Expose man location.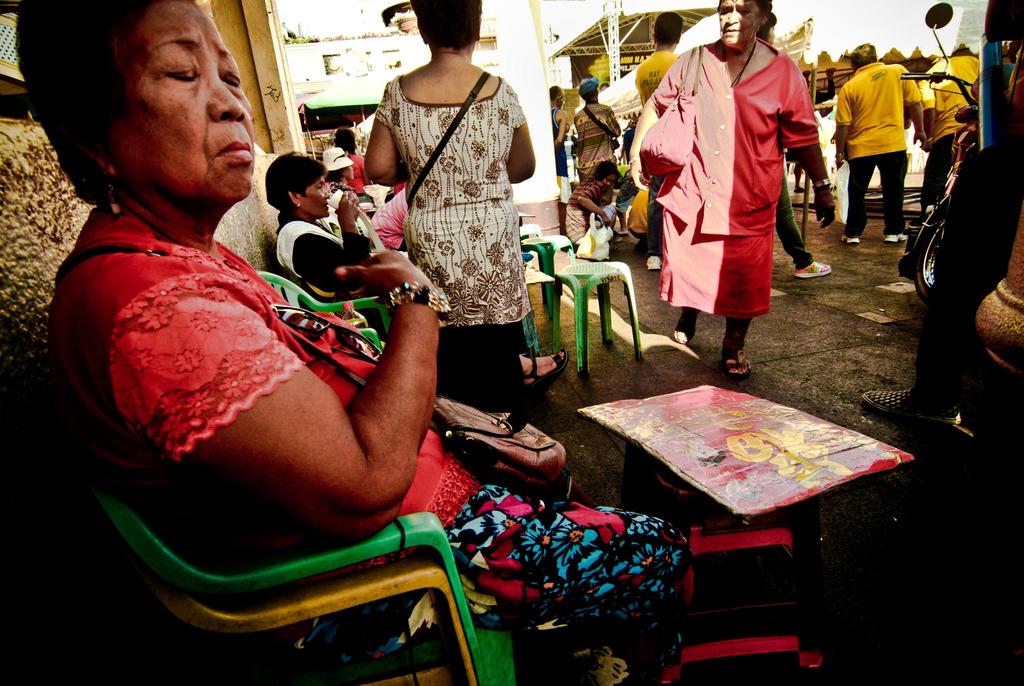
Exposed at <box>555,81,573,236</box>.
